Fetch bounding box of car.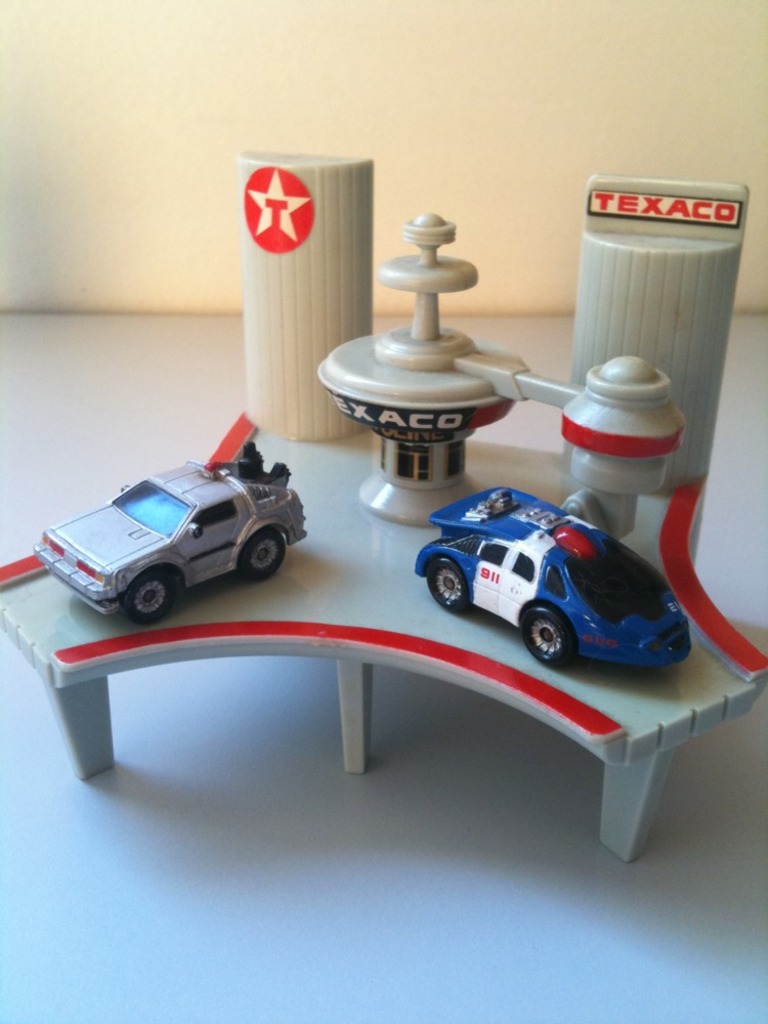
Bbox: box=[32, 438, 312, 625].
